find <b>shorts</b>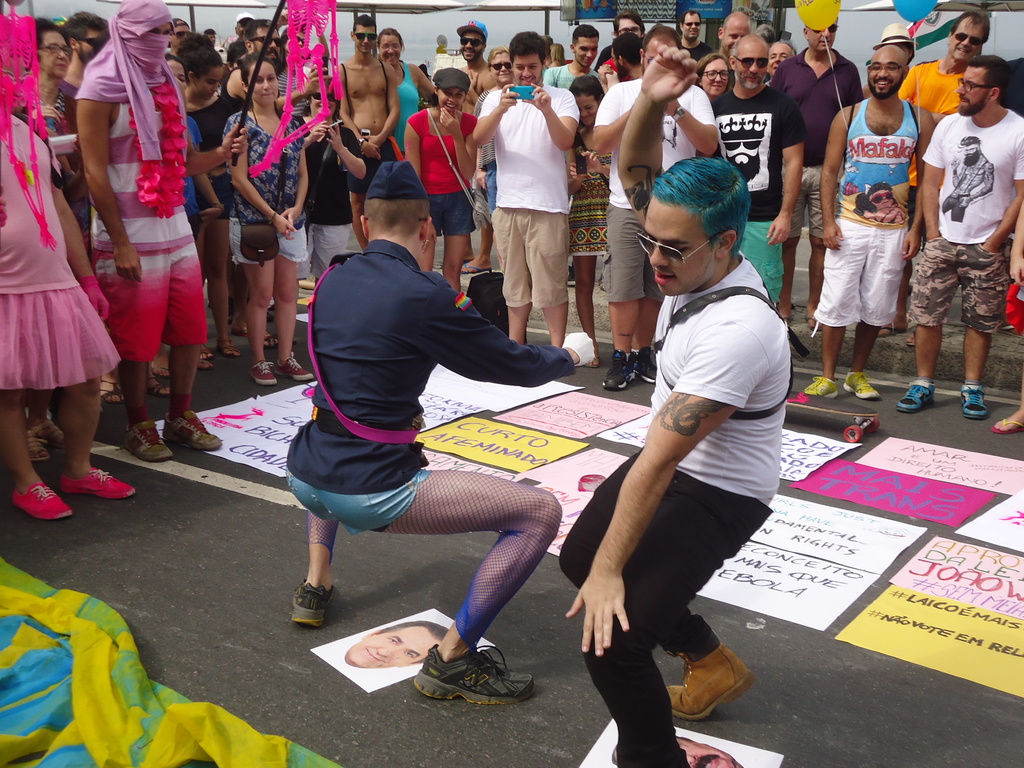
228/214/309/262
